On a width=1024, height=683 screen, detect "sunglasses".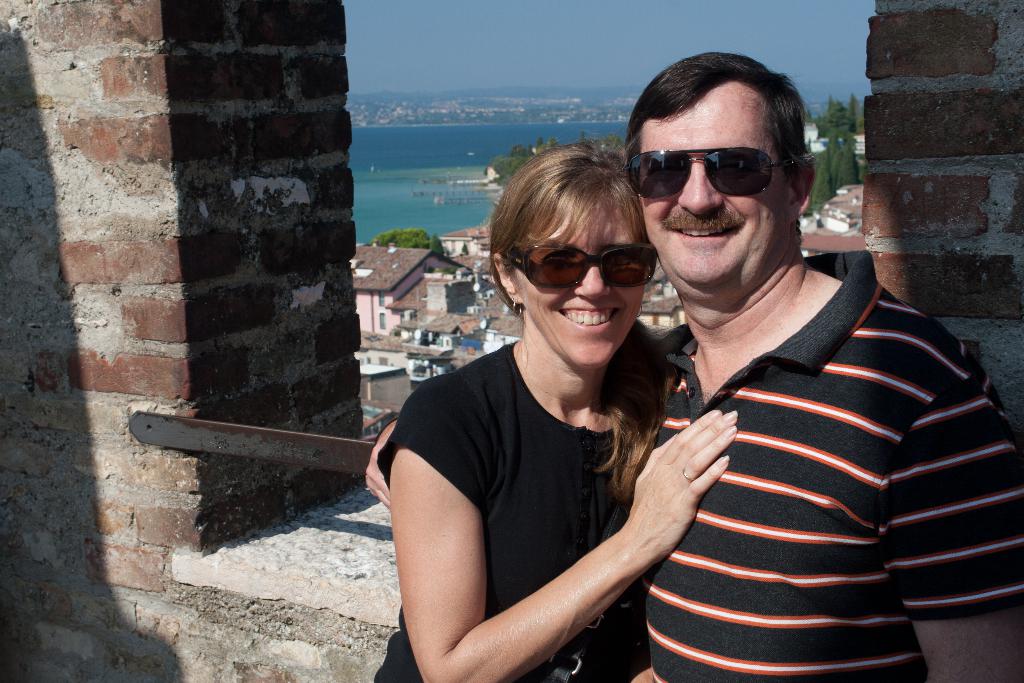
509:243:656:288.
